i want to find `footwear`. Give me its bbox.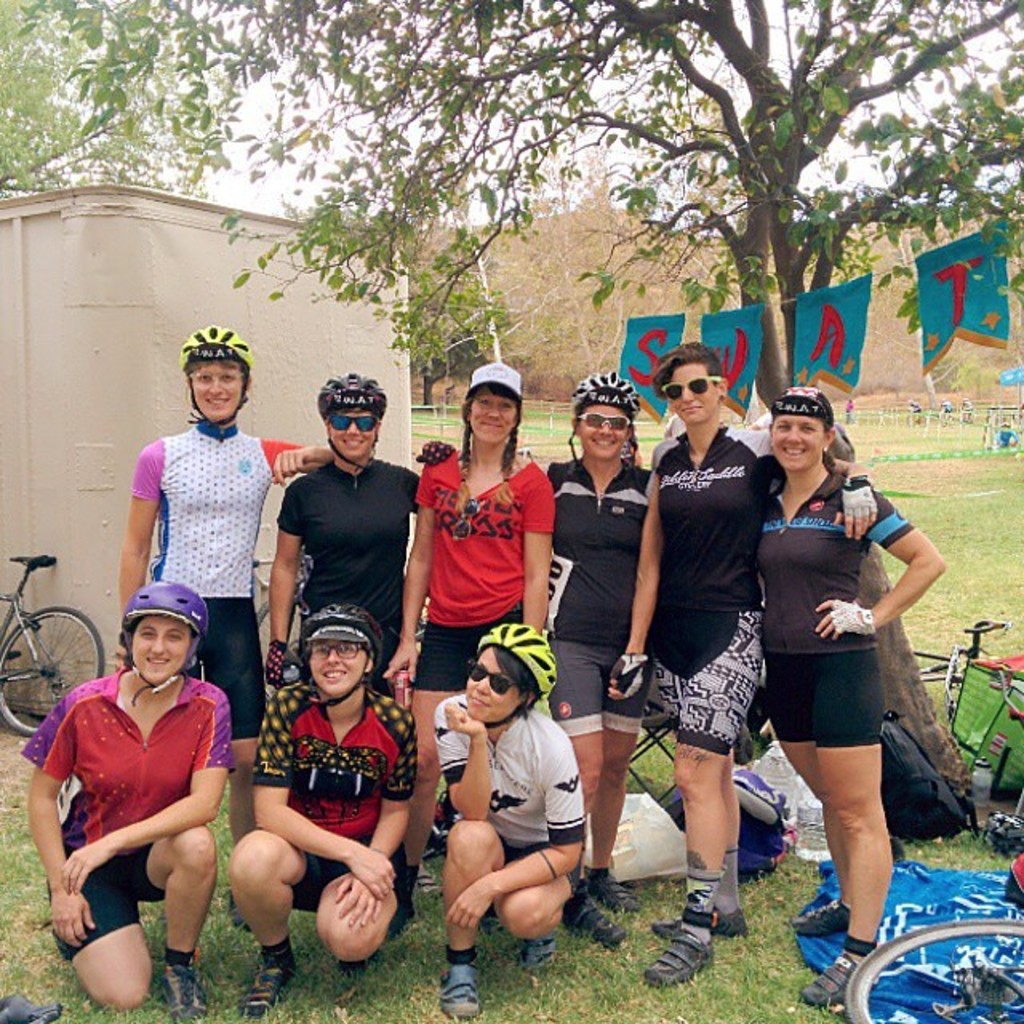
x1=646 y1=901 x2=746 y2=936.
